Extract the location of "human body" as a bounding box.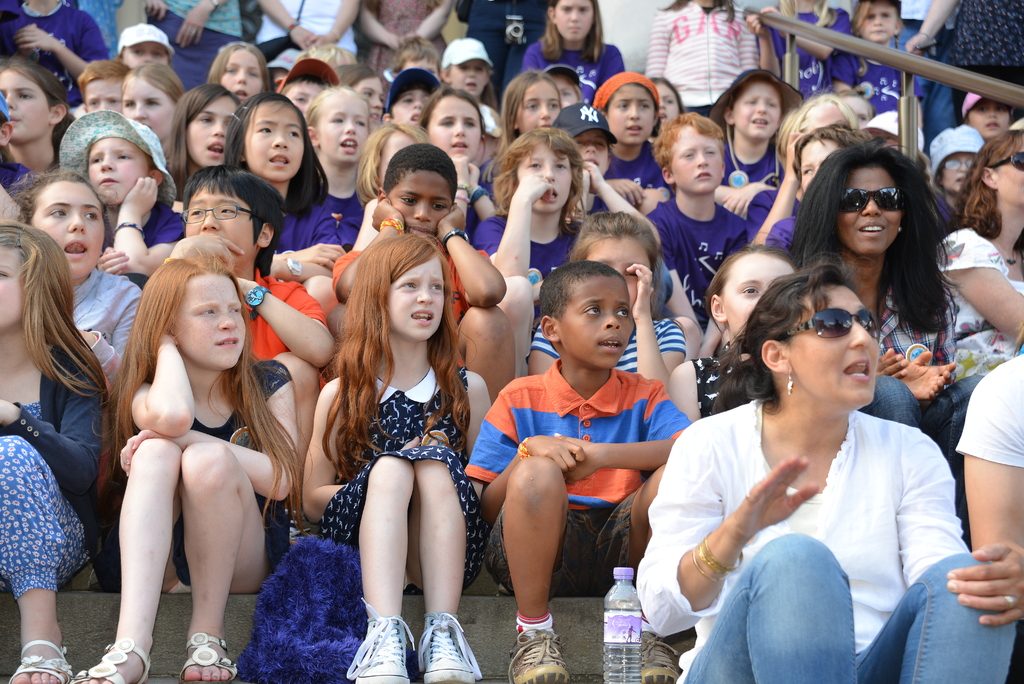
l=303, t=93, r=377, b=240.
